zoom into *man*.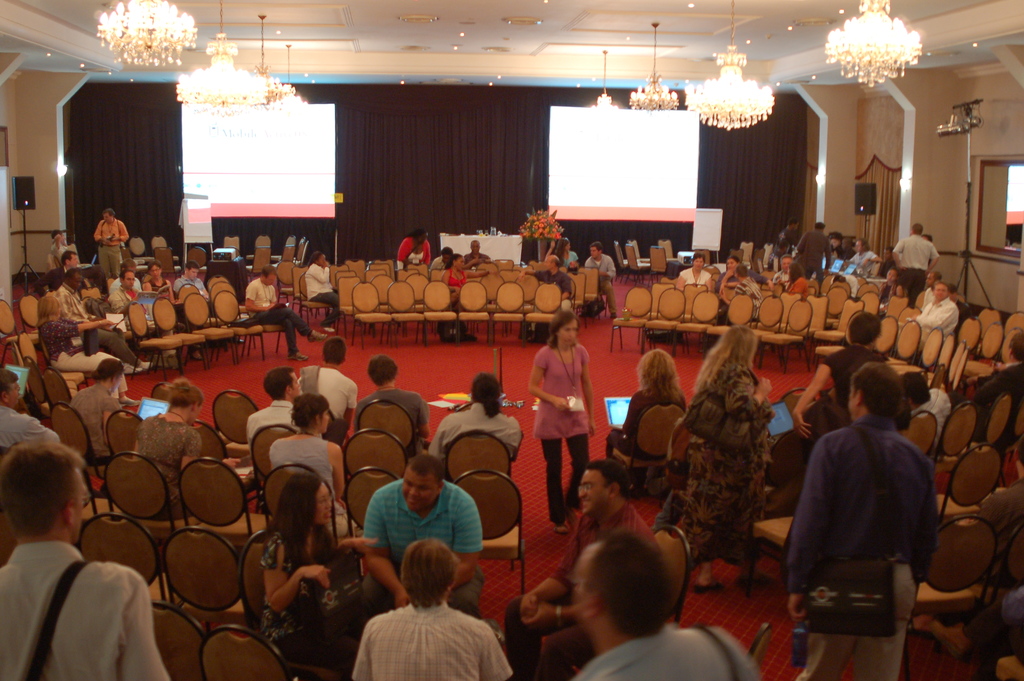
Zoom target: 55,266,155,380.
